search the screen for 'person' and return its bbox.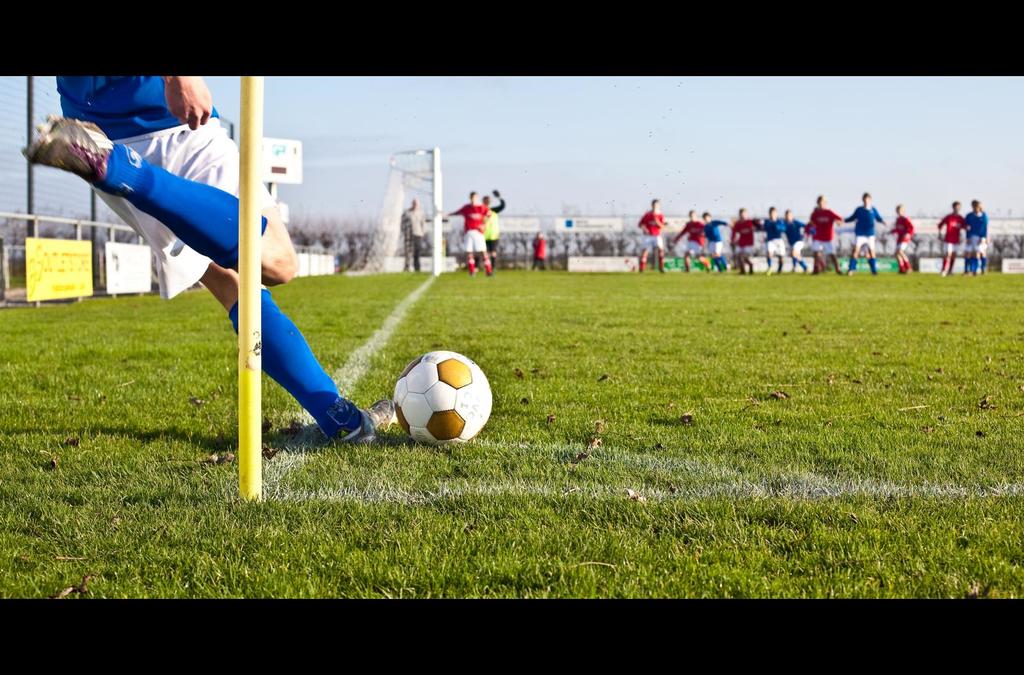
Found: 671, 209, 701, 266.
